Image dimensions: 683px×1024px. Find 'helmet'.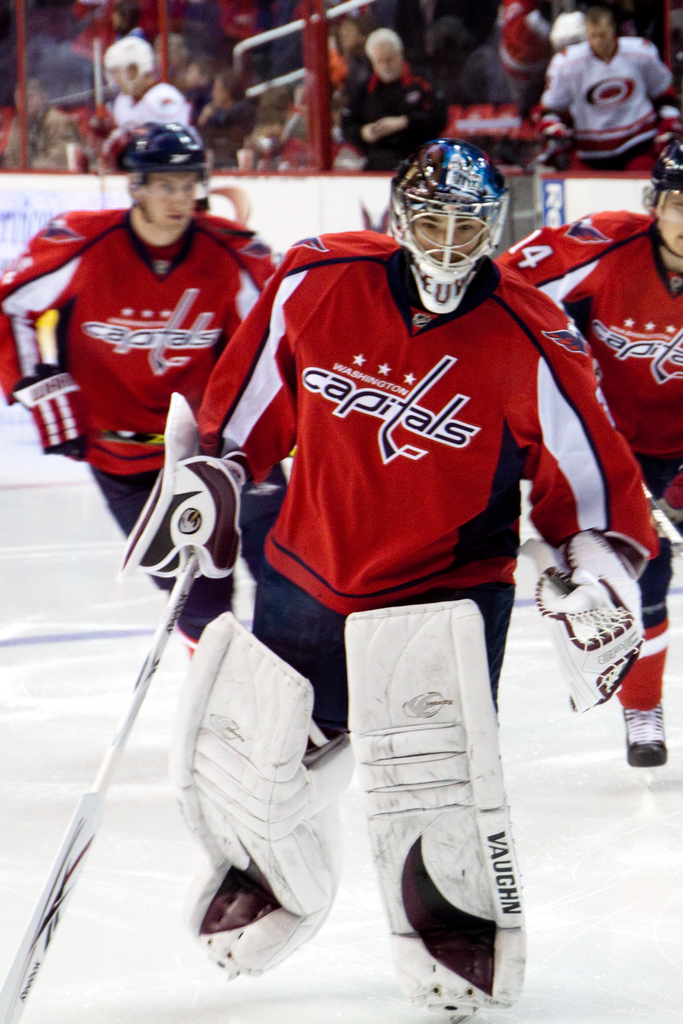
<box>101,113,211,250</box>.
